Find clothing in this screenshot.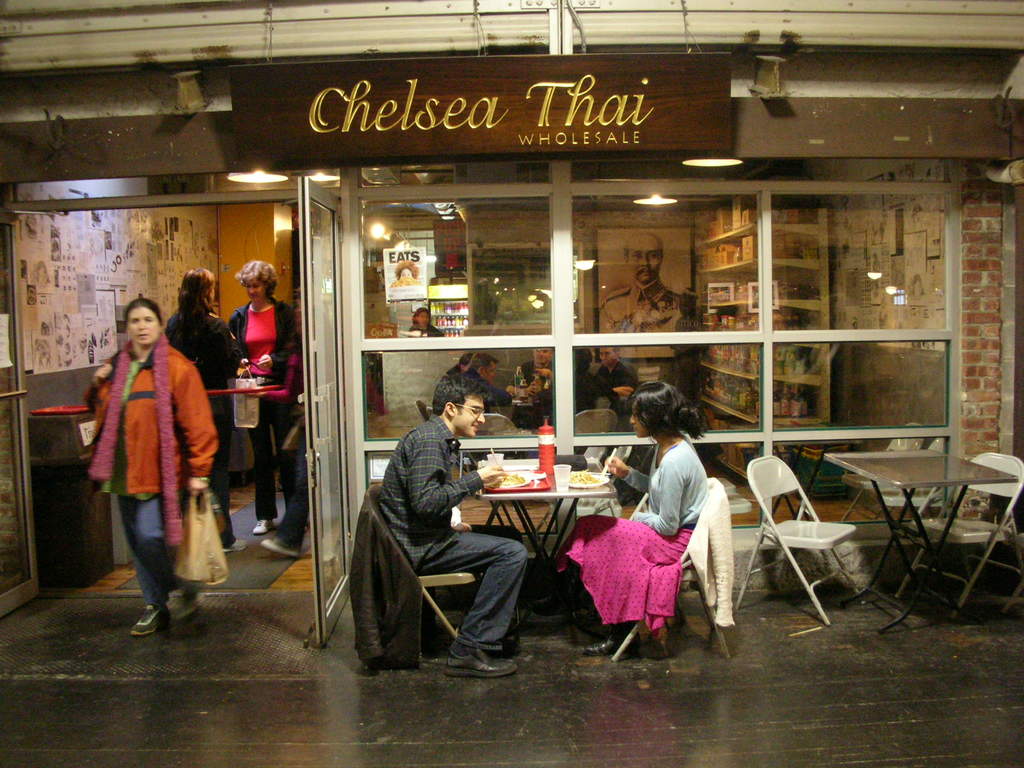
The bounding box for clothing is pyautogui.locateOnScreen(406, 324, 442, 336).
